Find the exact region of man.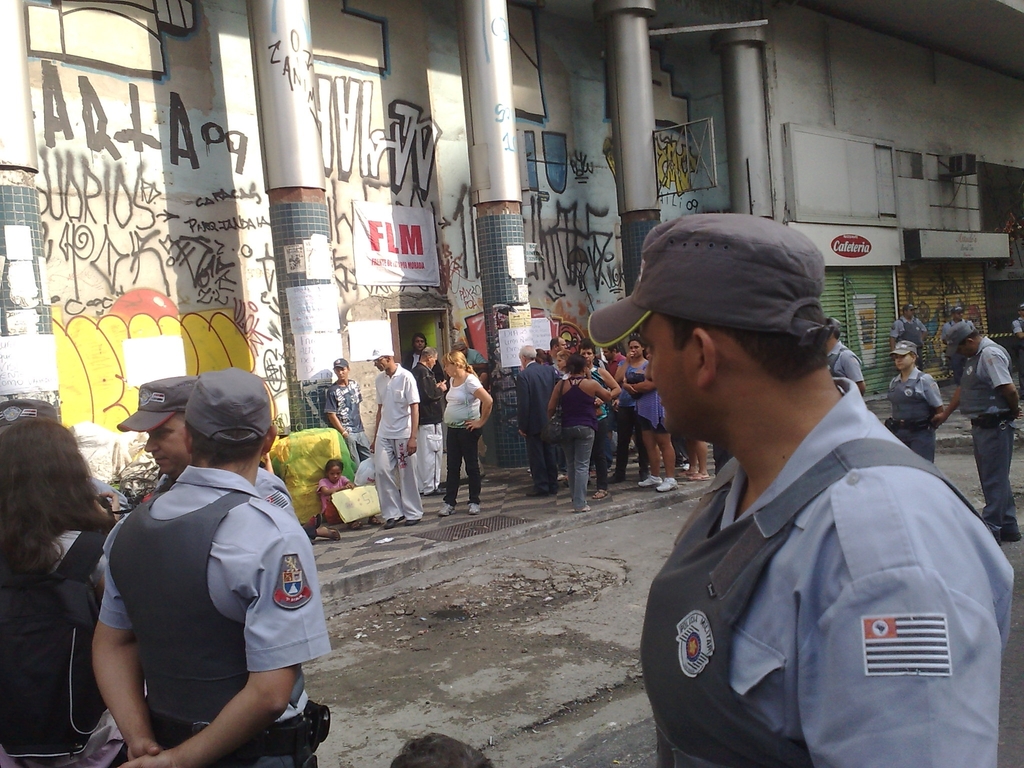
Exact region: <region>514, 345, 556, 500</region>.
